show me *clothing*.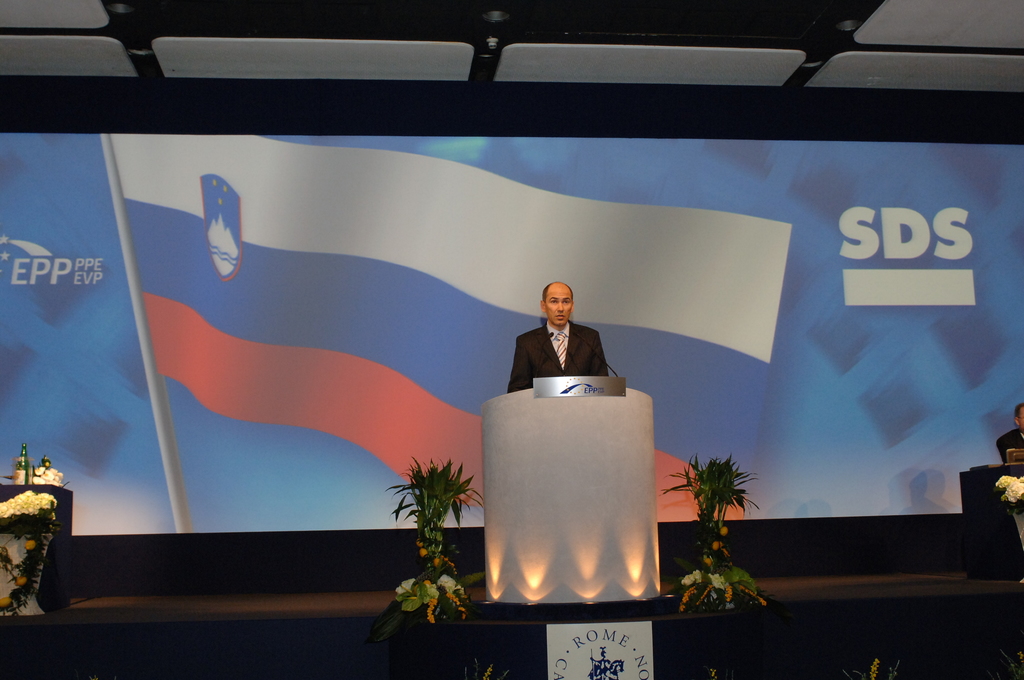
*clothing* is here: left=515, top=312, right=621, bottom=400.
